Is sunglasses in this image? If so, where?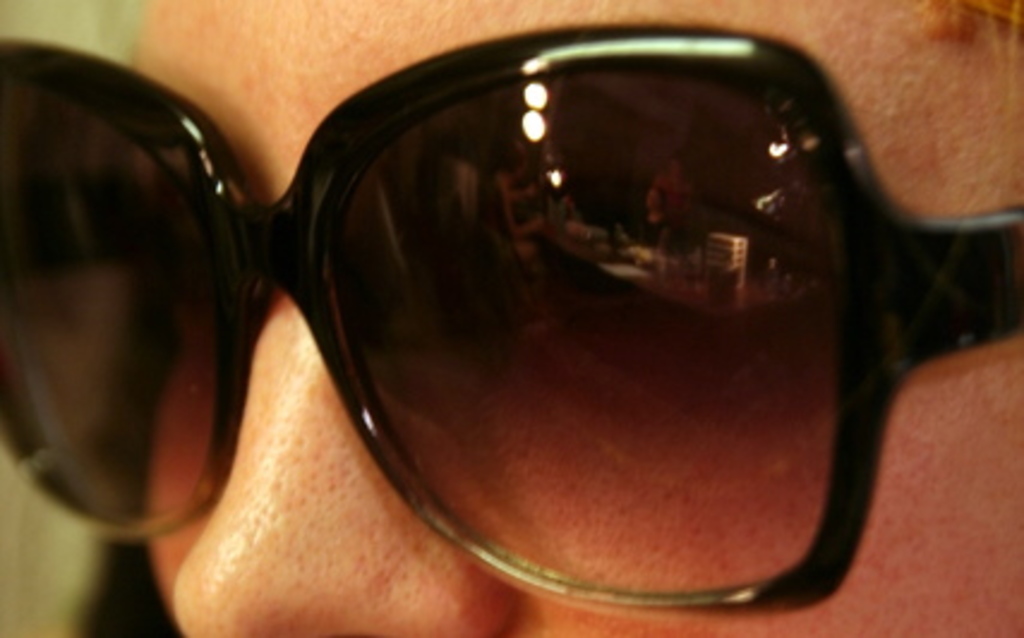
Yes, at rect(2, 31, 1022, 624).
